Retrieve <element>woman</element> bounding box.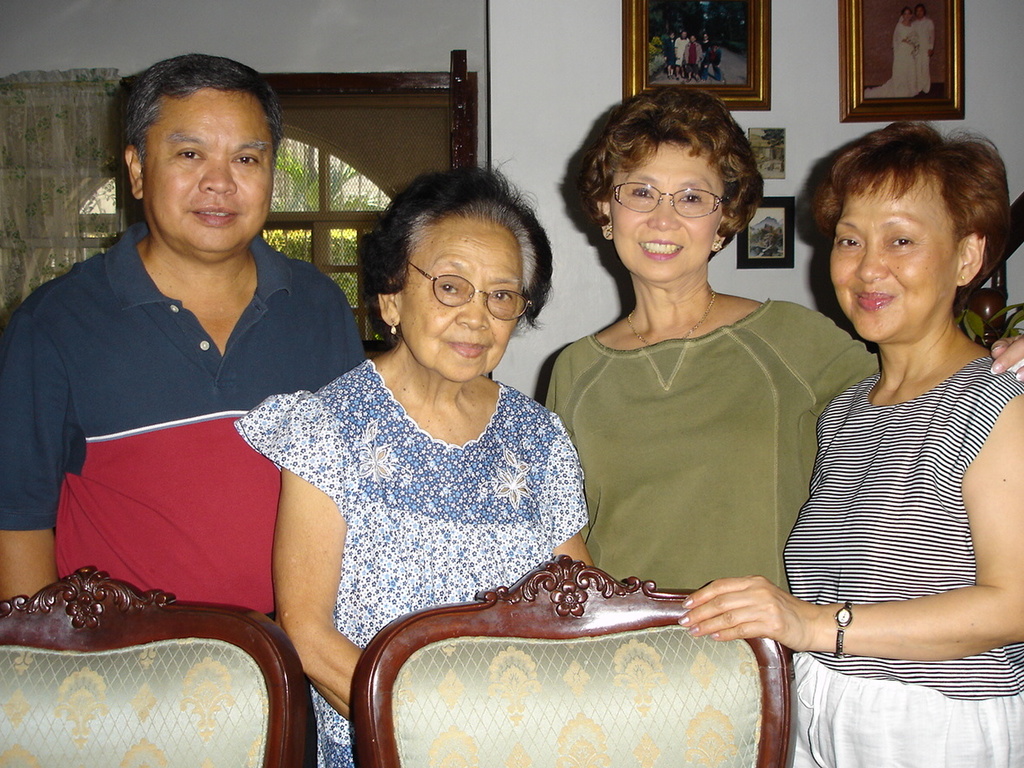
Bounding box: locate(237, 154, 594, 767).
